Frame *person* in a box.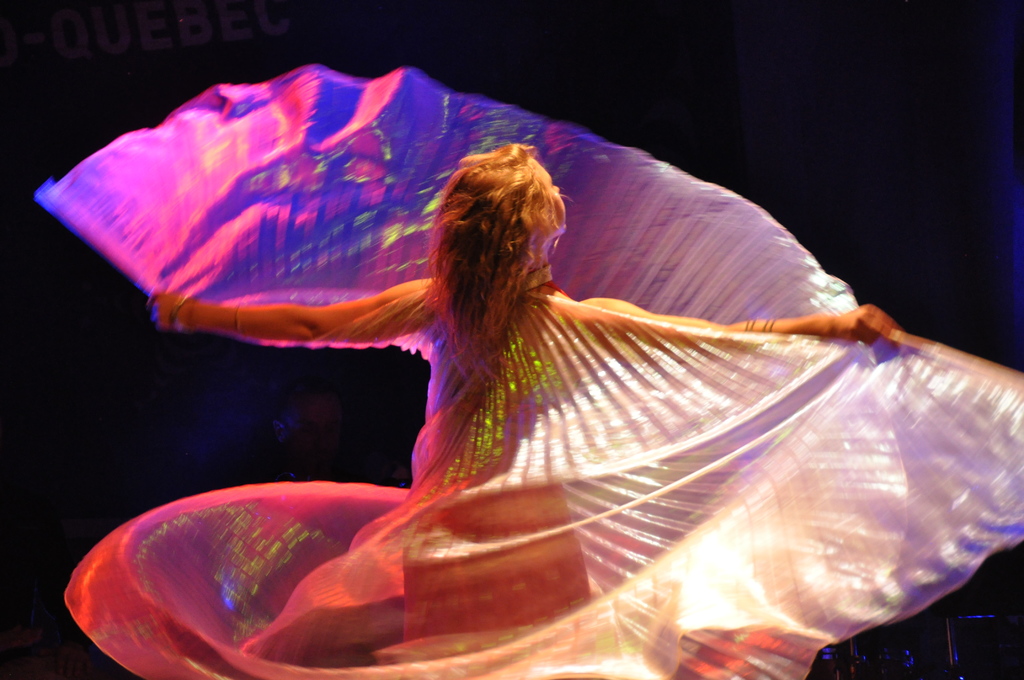
rect(151, 144, 900, 679).
